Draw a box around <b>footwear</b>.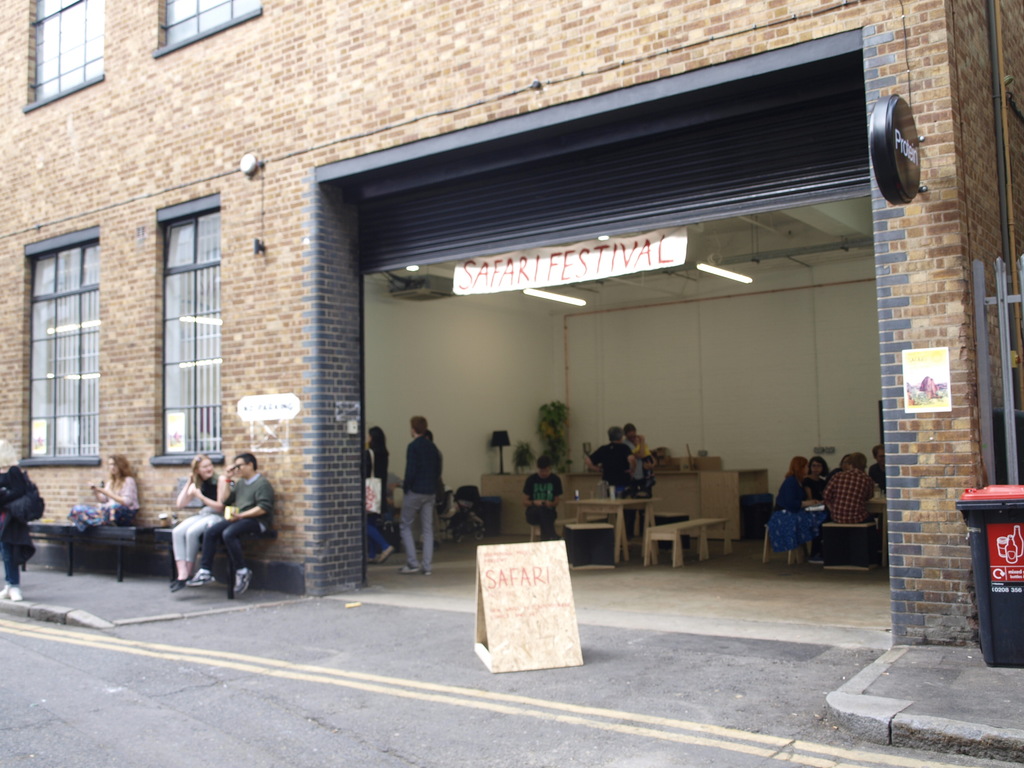
392 560 422 577.
